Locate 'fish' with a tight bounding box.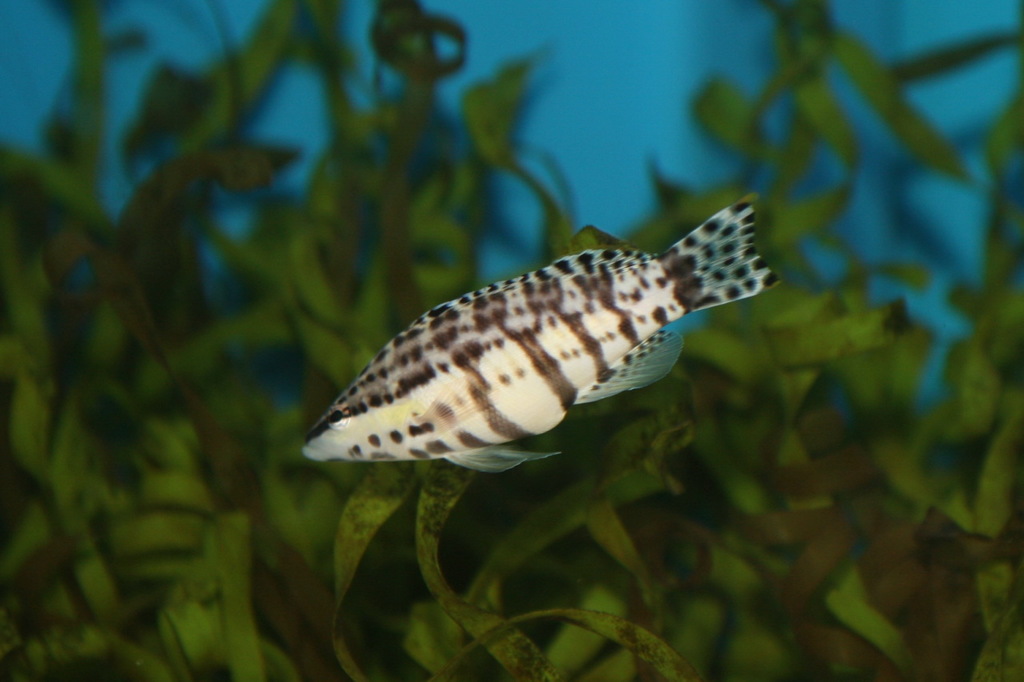
bbox(307, 184, 781, 509).
